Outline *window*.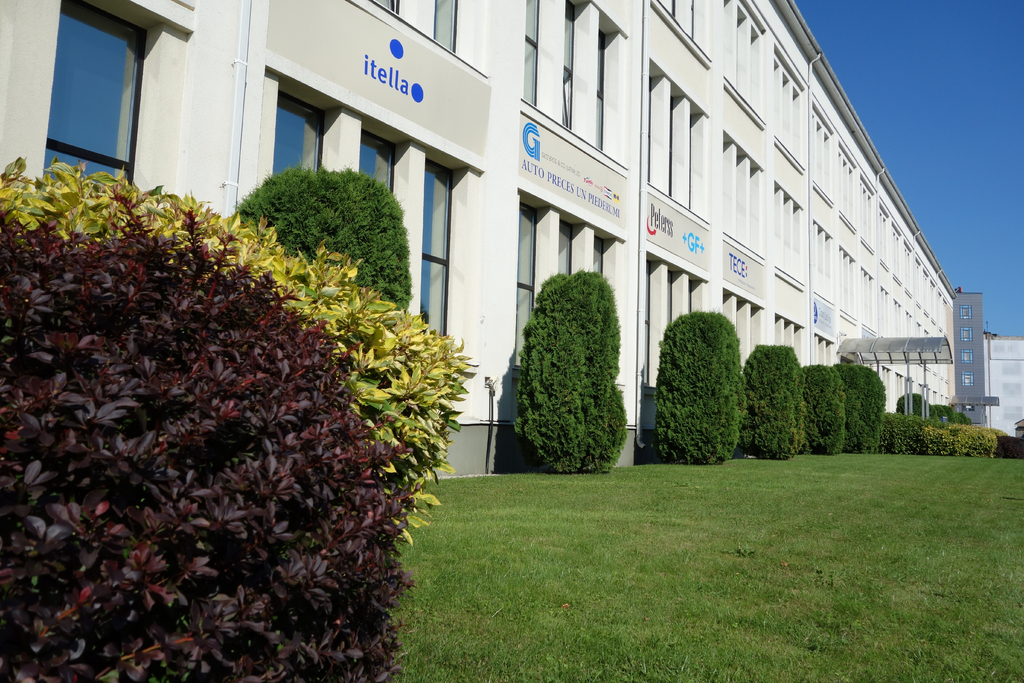
Outline: bbox=[670, 0, 682, 18].
